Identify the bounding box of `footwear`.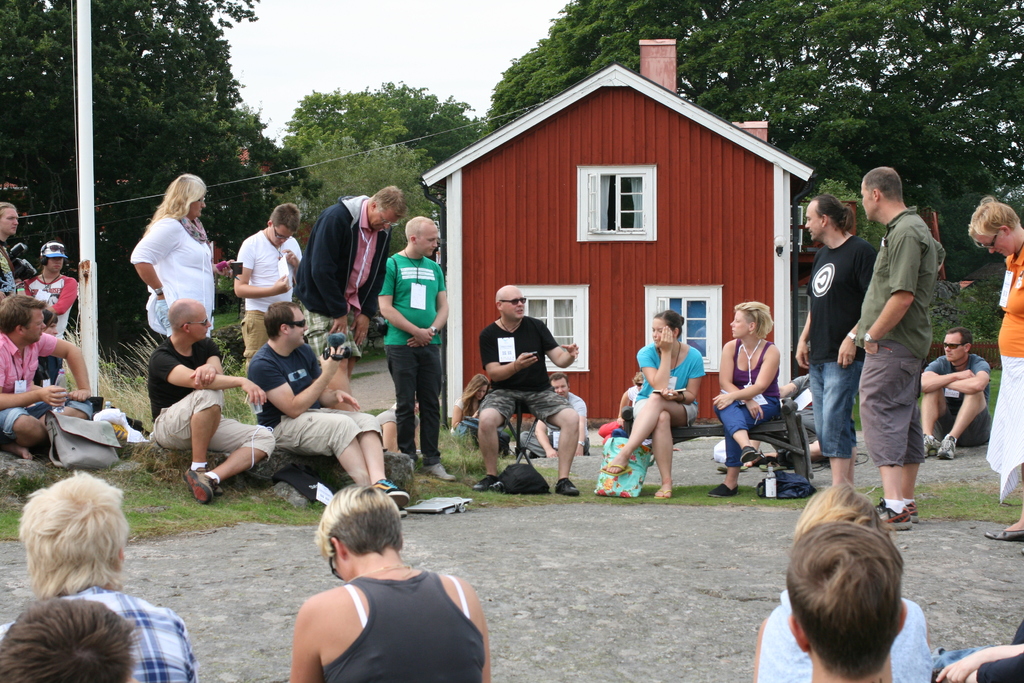
l=552, t=475, r=580, b=498.
